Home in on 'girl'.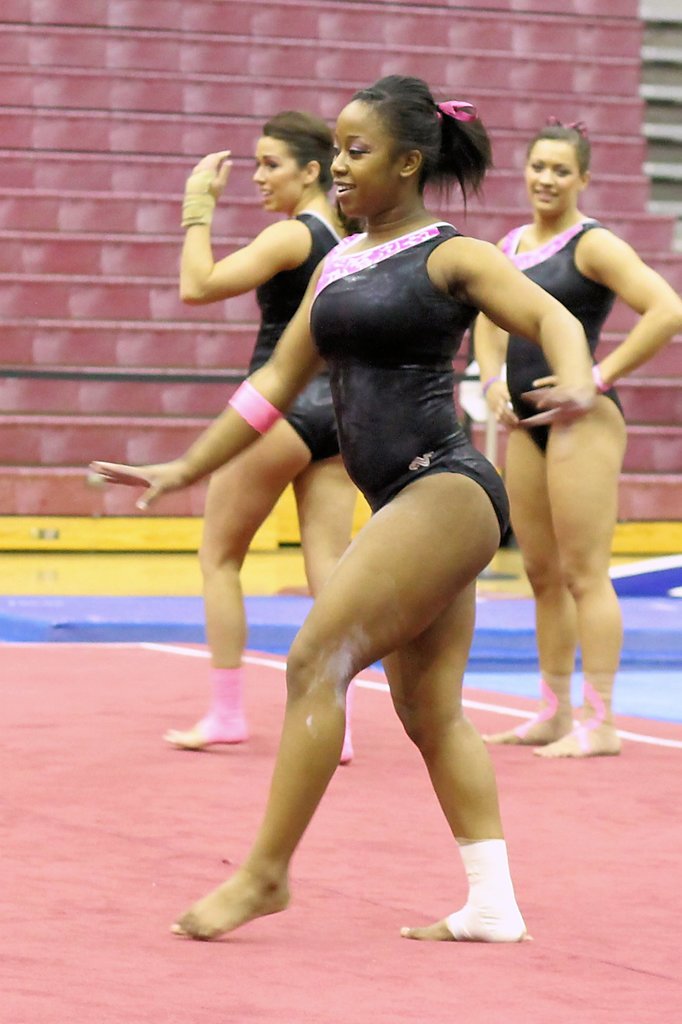
Homed in at select_region(156, 108, 416, 766).
